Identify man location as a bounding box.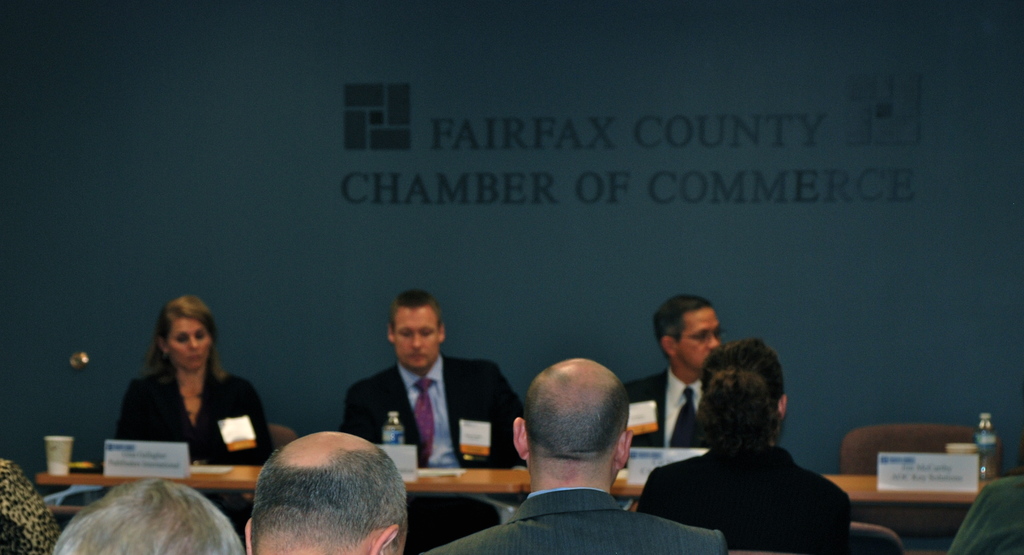
[left=456, top=348, right=697, bottom=552].
